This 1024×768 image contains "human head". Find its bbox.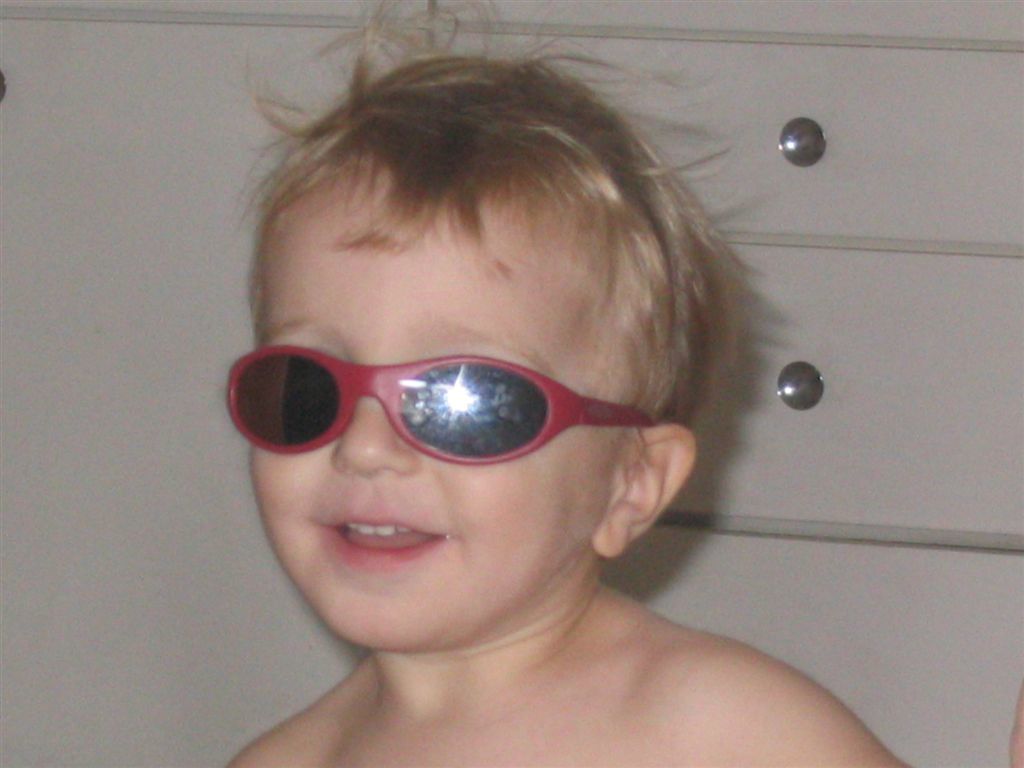
184:105:751:595.
